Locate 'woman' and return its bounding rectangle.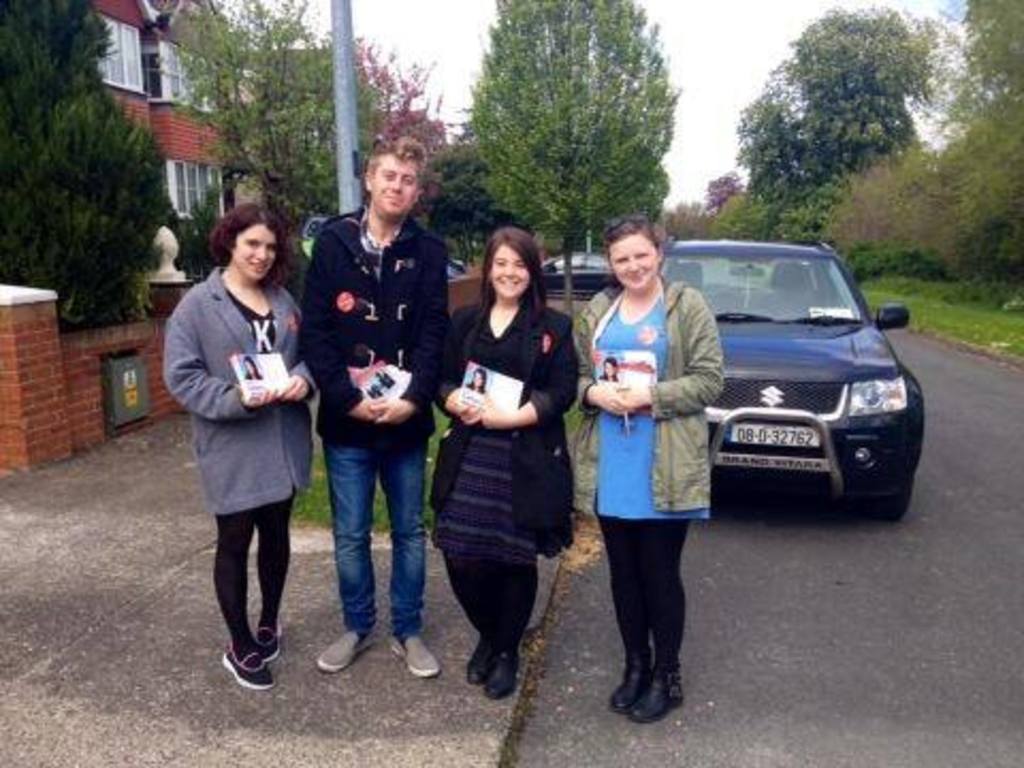
[left=427, top=226, right=585, bottom=695].
